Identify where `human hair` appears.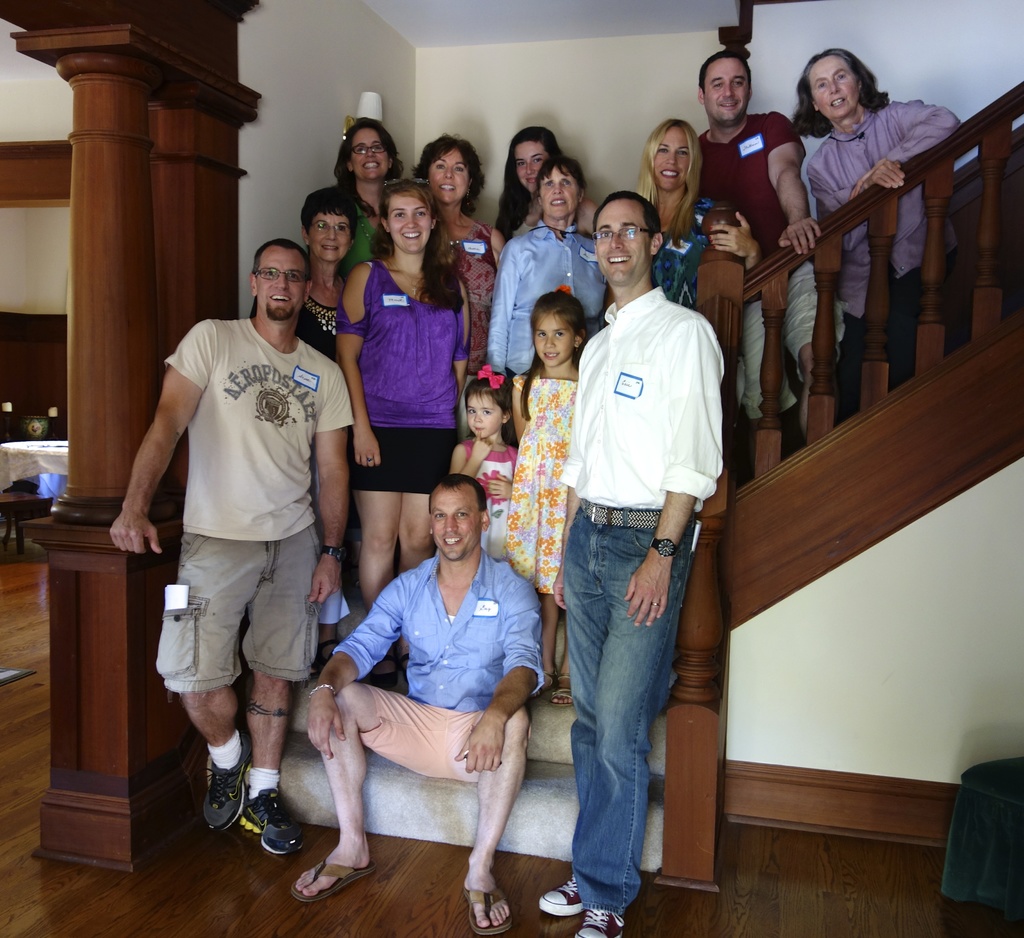
Appears at <box>329,117,406,198</box>.
